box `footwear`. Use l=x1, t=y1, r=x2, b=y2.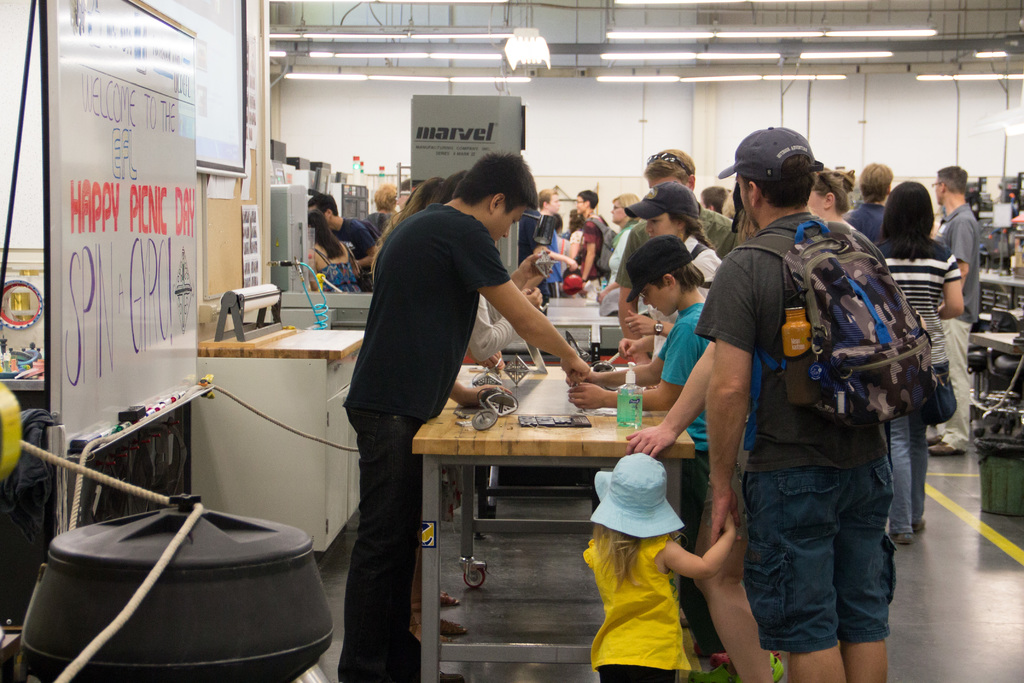
l=692, t=642, r=712, b=657.
